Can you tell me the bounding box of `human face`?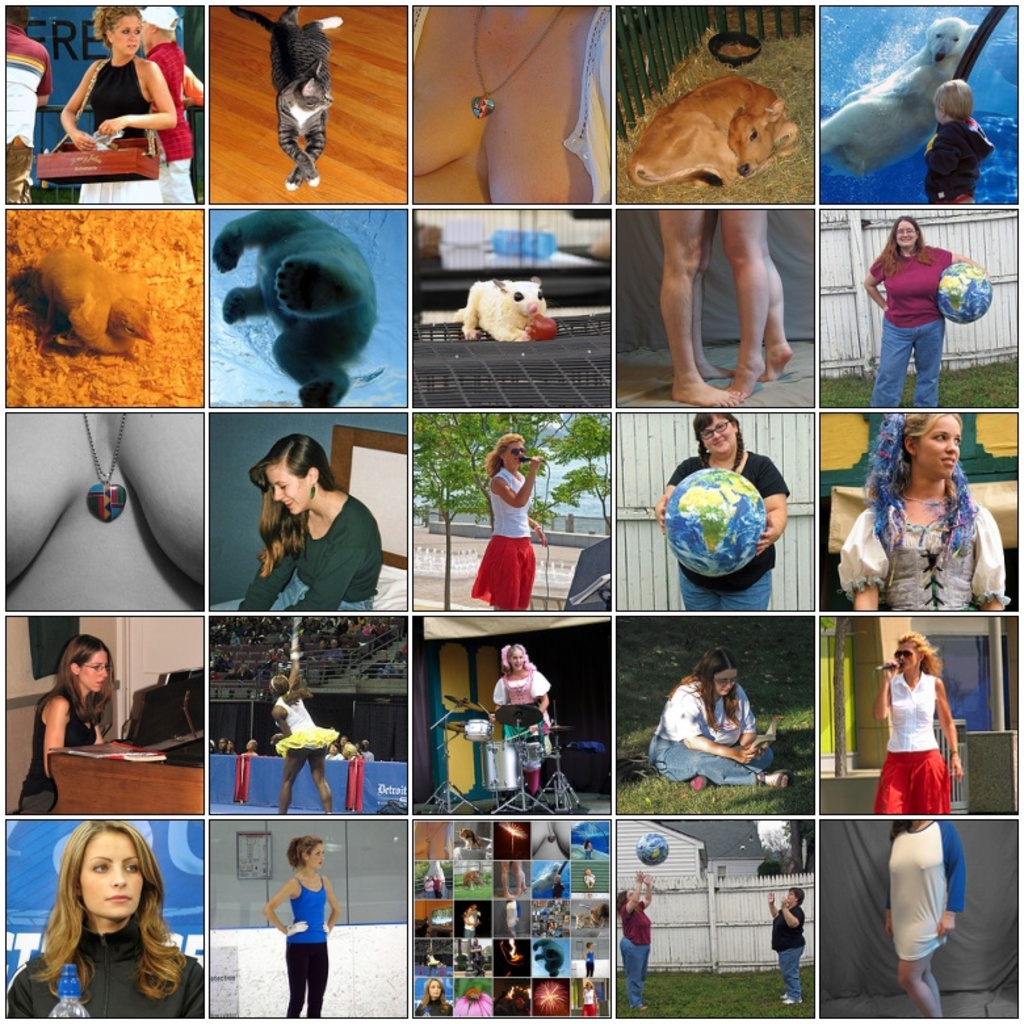
crop(110, 16, 139, 54).
